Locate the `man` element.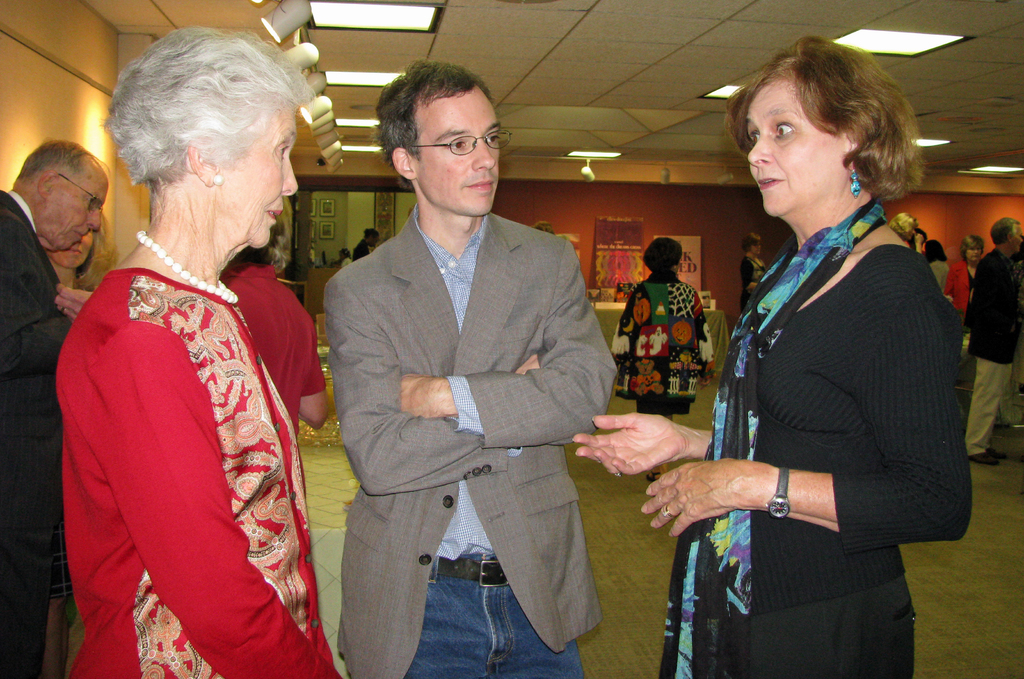
Element bbox: locate(0, 134, 107, 675).
